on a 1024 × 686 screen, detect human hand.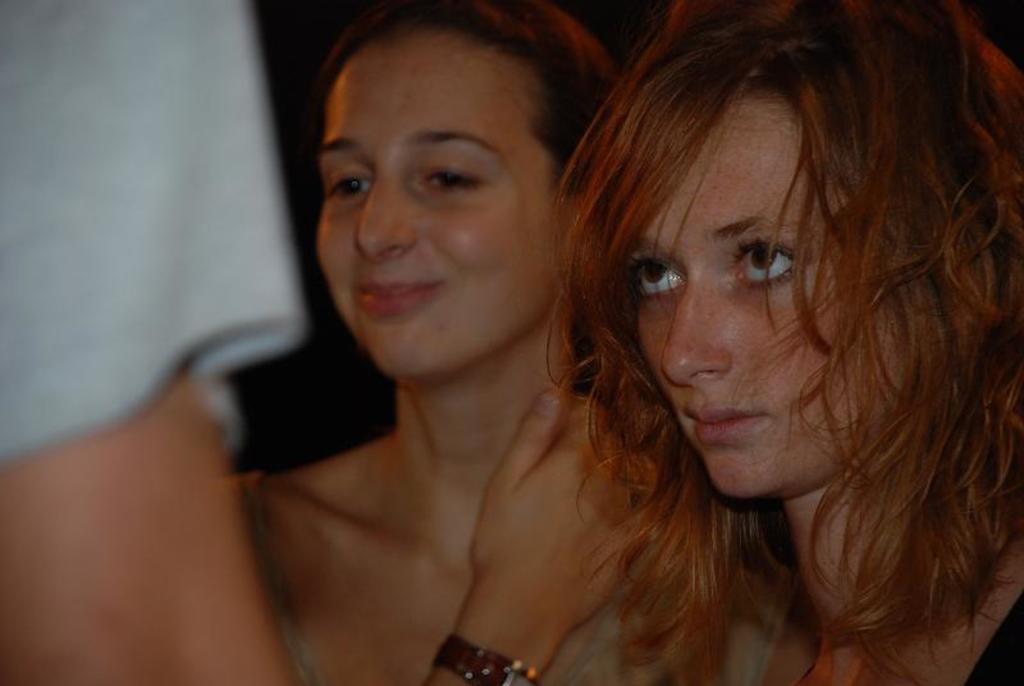
box(471, 390, 657, 616).
